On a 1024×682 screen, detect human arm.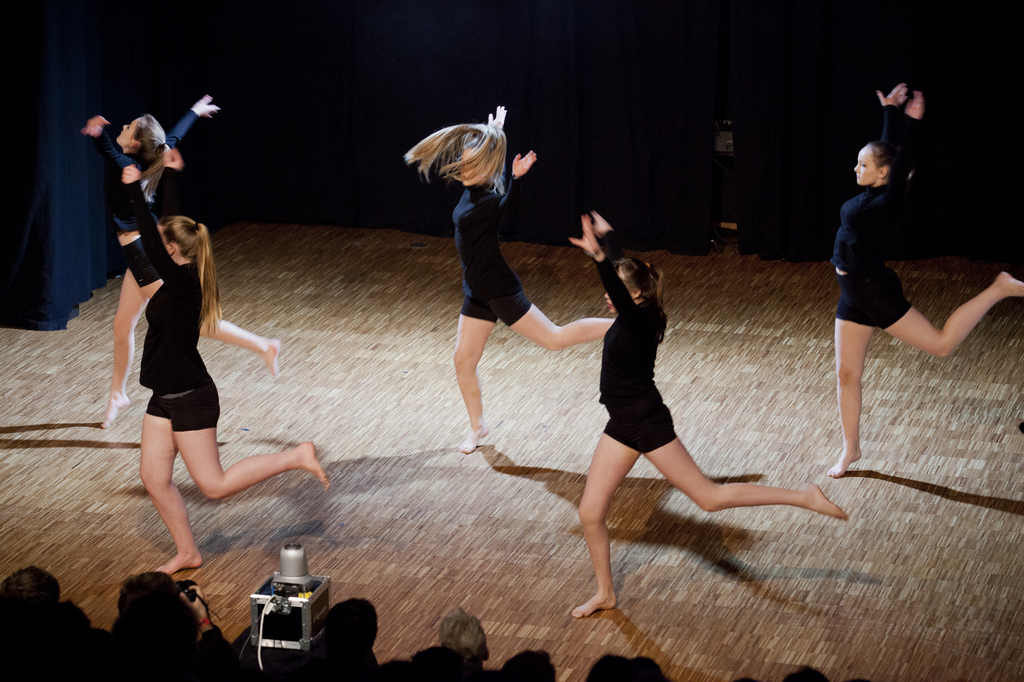
bbox=(77, 109, 140, 178).
